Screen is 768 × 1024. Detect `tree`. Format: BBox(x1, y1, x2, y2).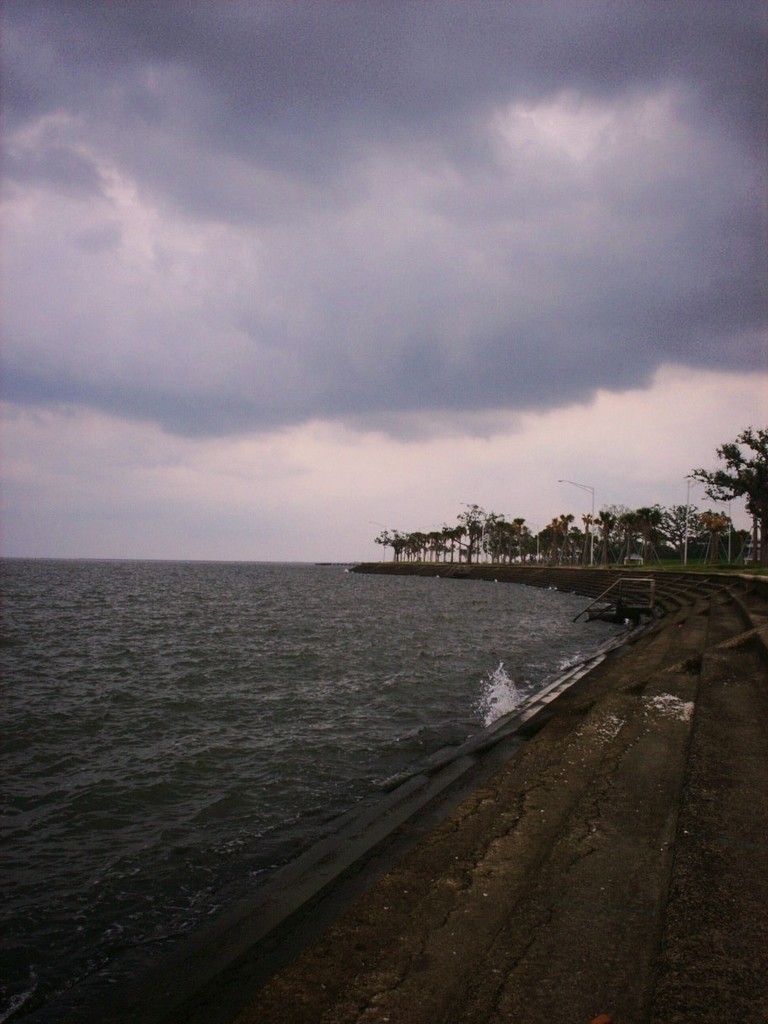
BBox(685, 421, 767, 563).
